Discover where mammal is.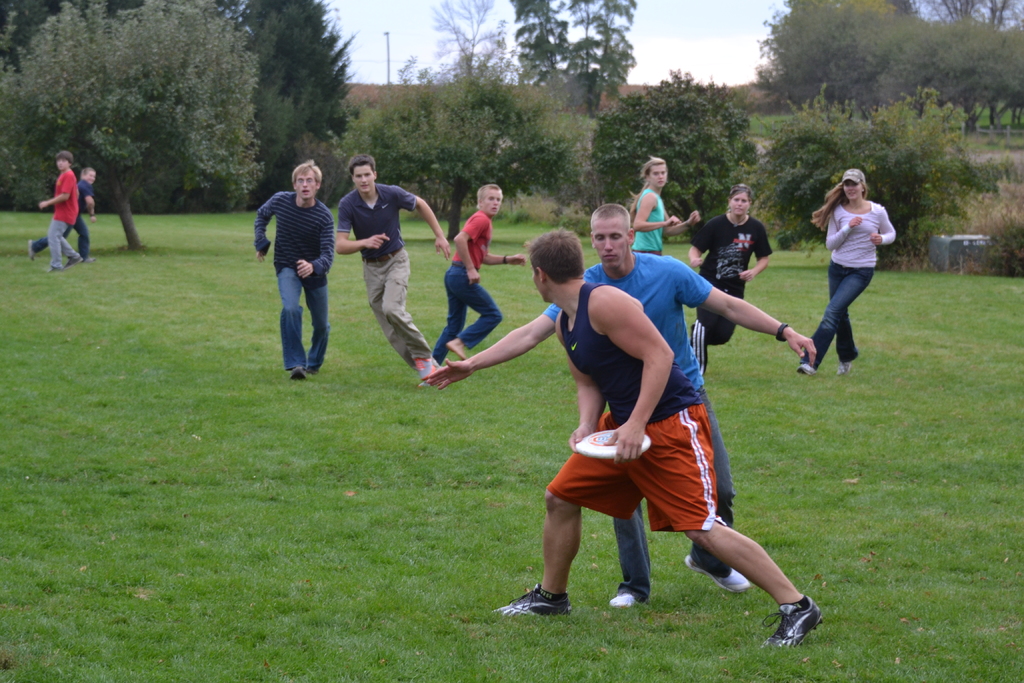
Discovered at box(29, 167, 104, 260).
